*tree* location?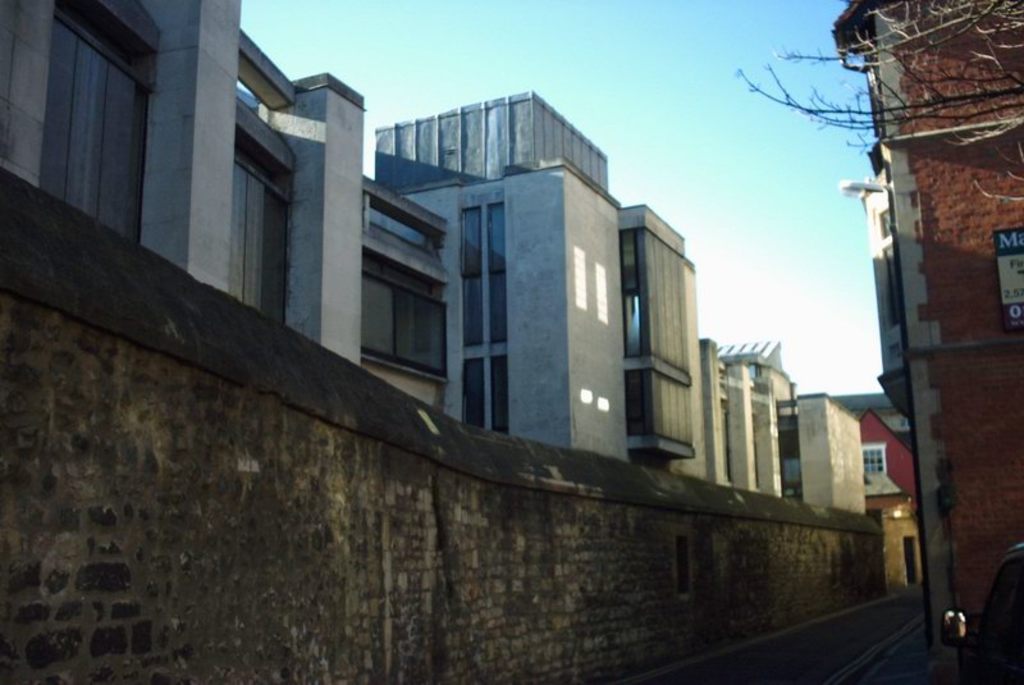
bbox(736, 0, 1023, 213)
